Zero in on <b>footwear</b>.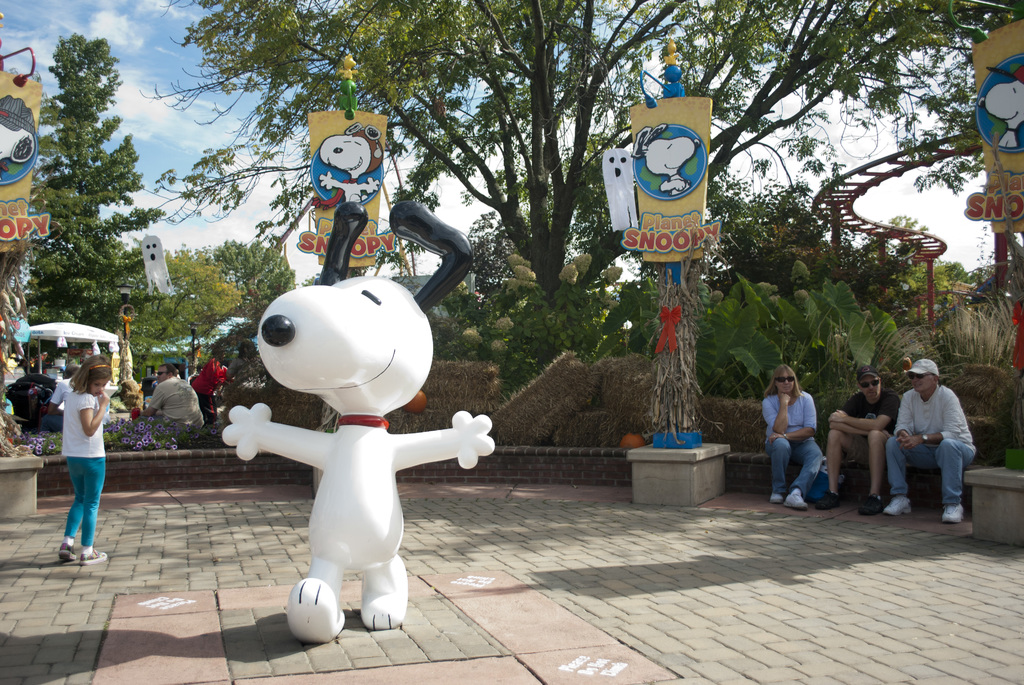
Zeroed in: <region>942, 502, 963, 519</region>.
